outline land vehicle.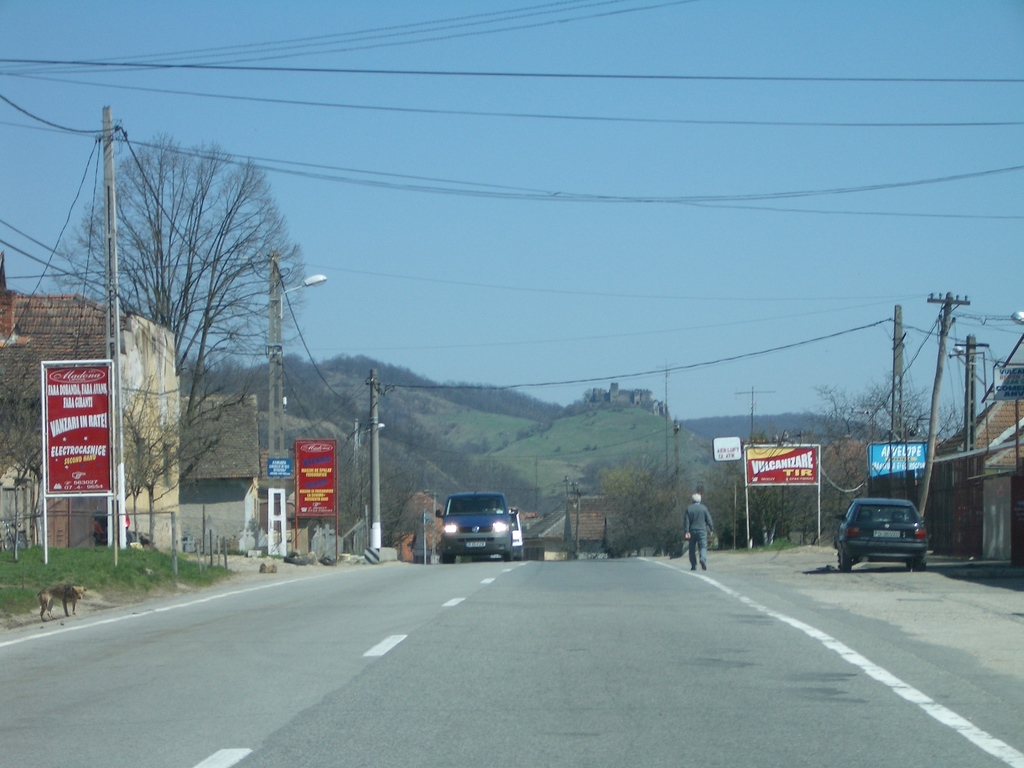
Outline: 470, 506, 527, 559.
